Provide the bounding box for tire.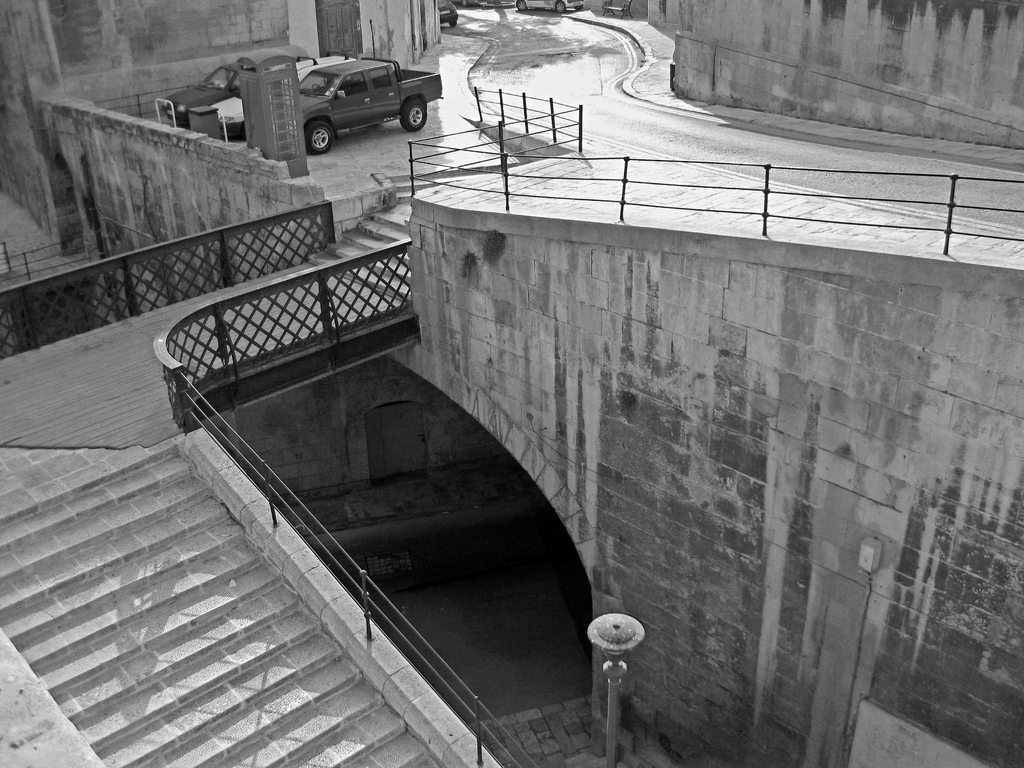
554/0/564/13.
